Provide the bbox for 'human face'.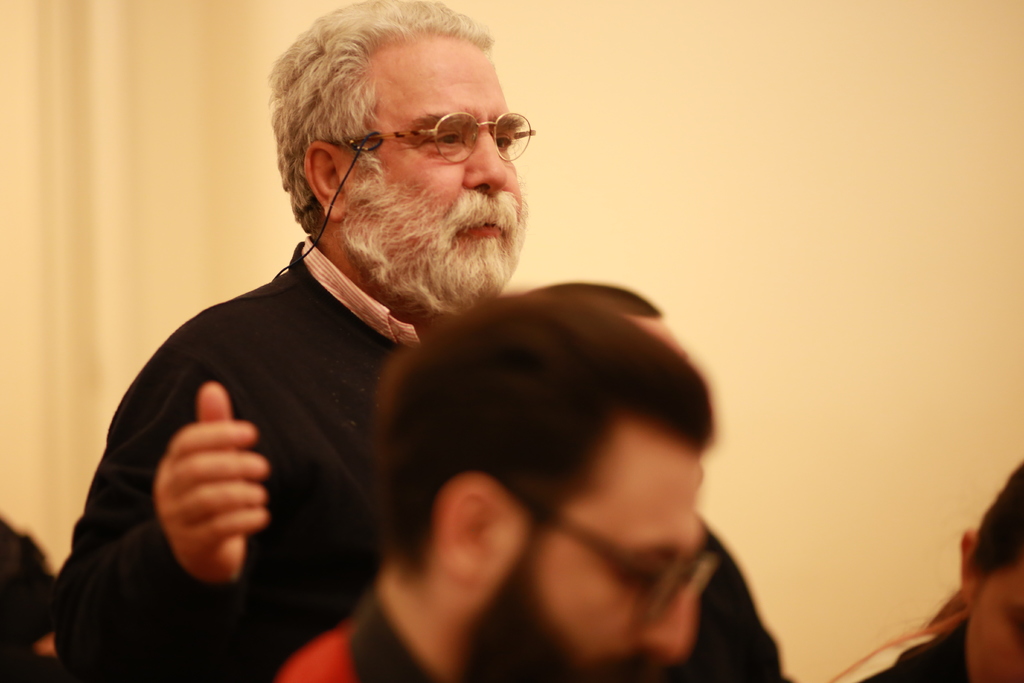
bbox=[977, 562, 1023, 682].
